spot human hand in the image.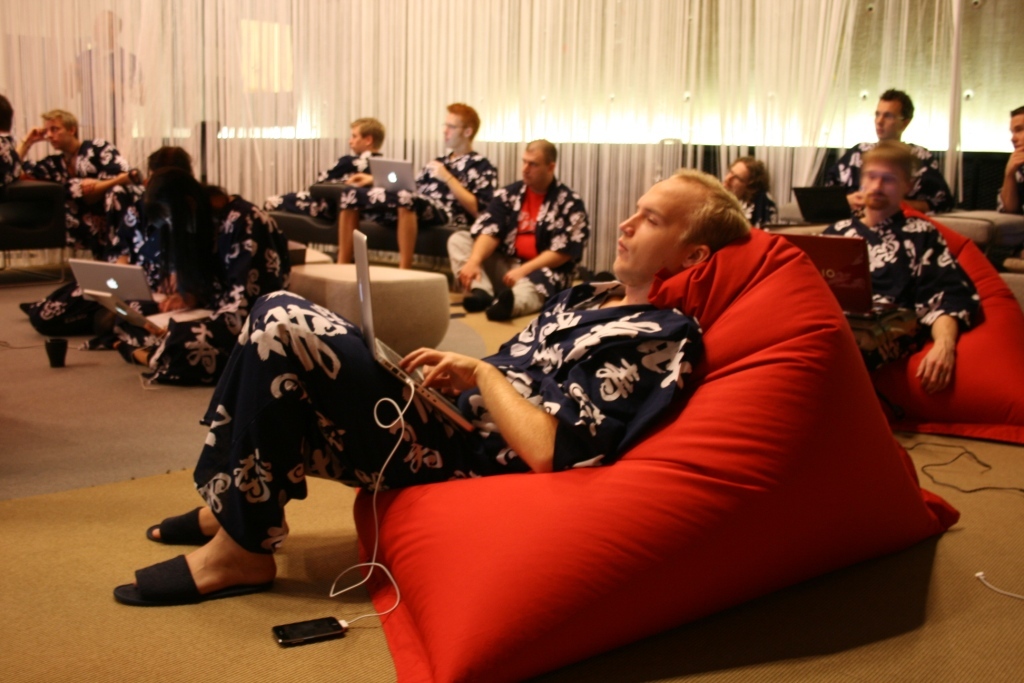
human hand found at (458, 261, 481, 288).
